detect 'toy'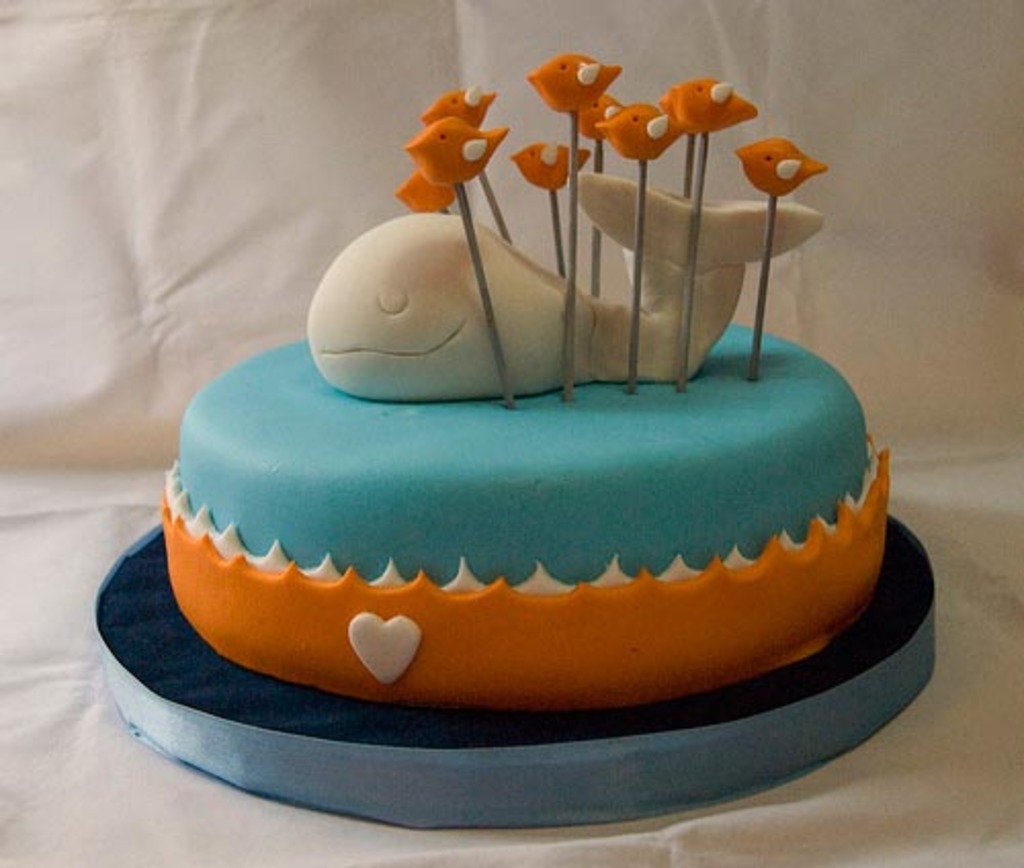
crop(305, 162, 825, 405)
